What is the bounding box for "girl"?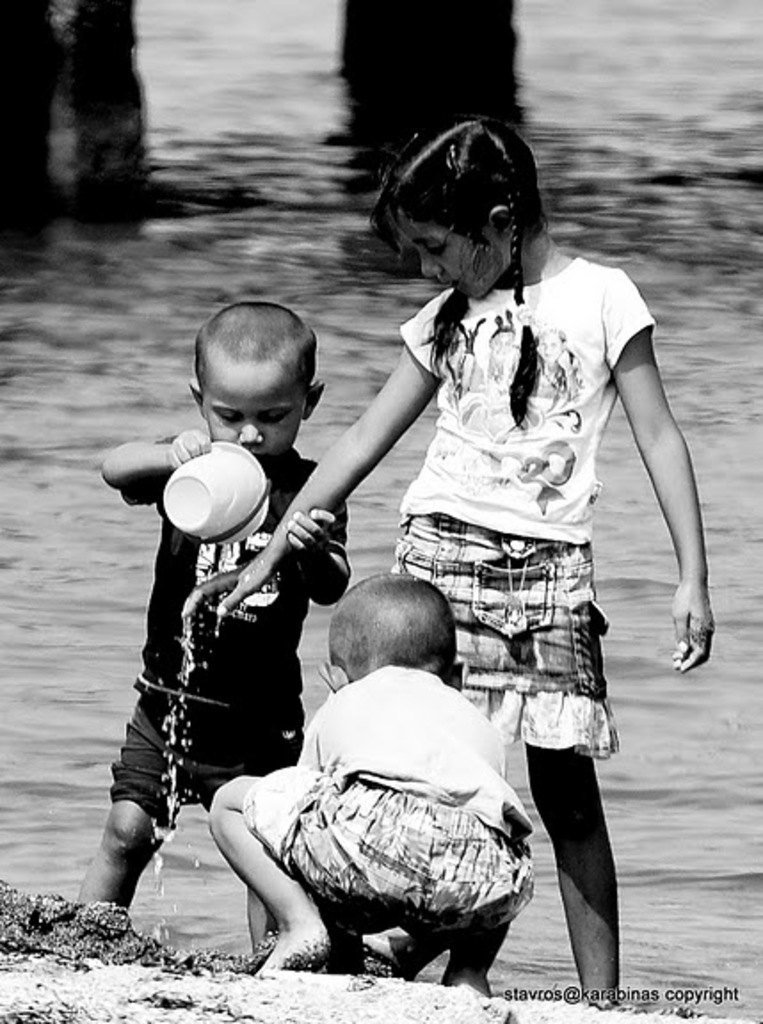
bbox=[176, 114, 719, 1012].
